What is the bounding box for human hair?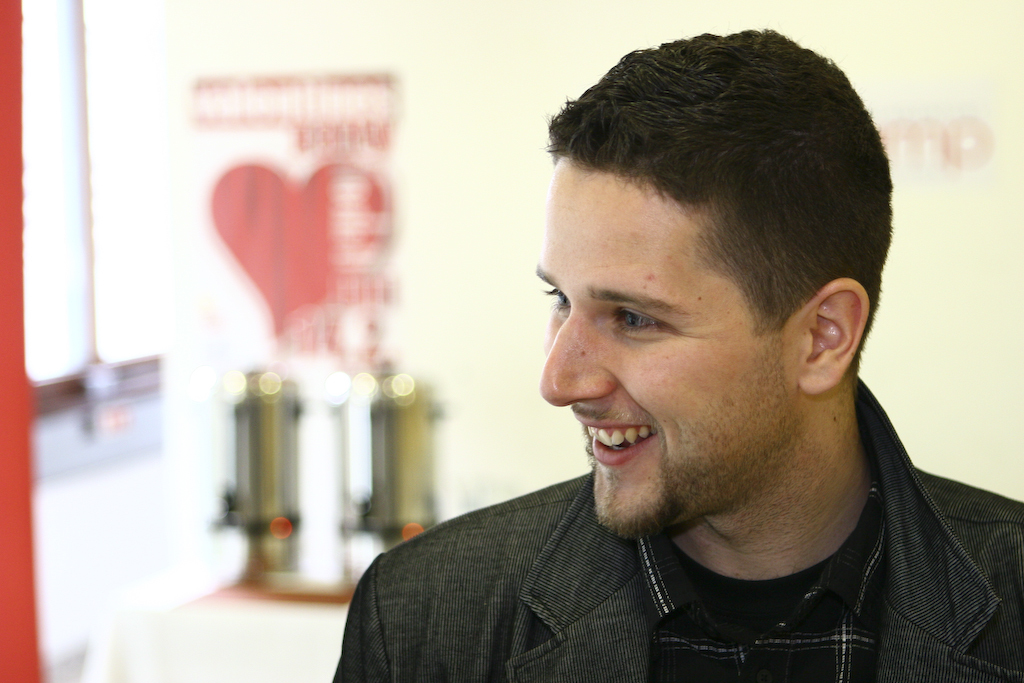
(543,27,889,433).
